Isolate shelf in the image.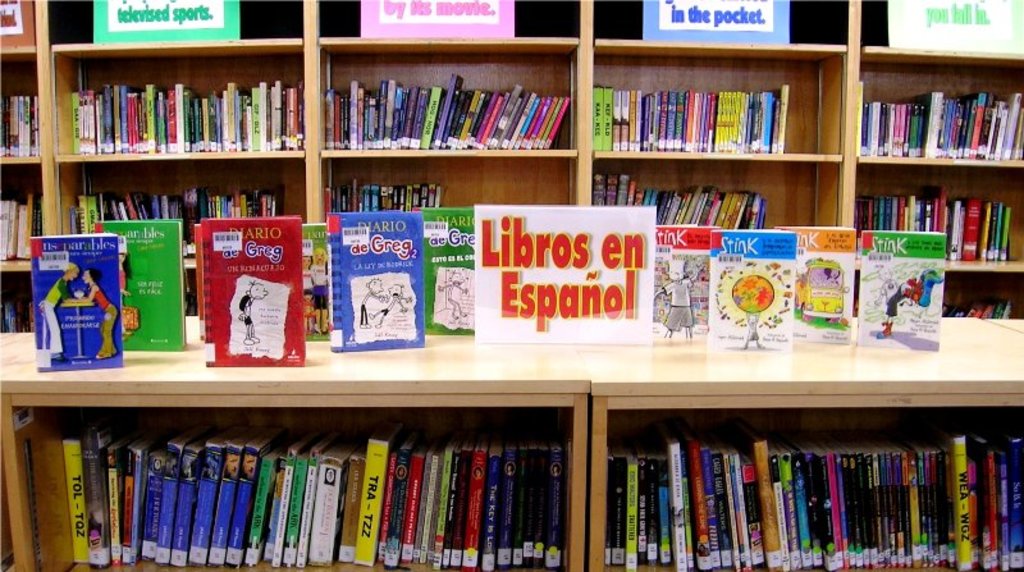
Isolated region: box=[591, 164, 852, 241].
